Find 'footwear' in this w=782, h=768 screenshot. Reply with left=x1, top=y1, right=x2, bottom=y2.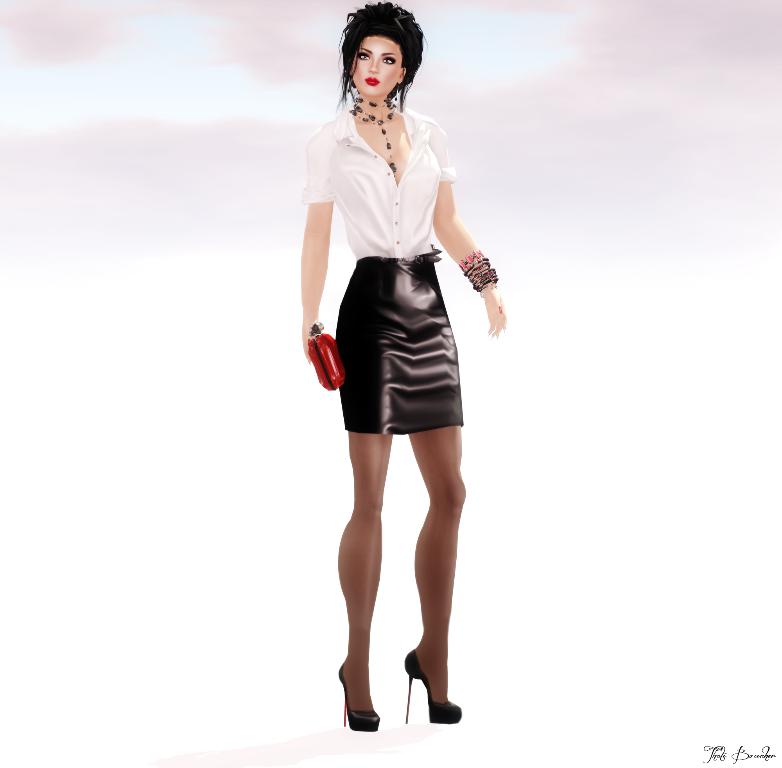
left=332, top=657, right=381, bottom=729.
